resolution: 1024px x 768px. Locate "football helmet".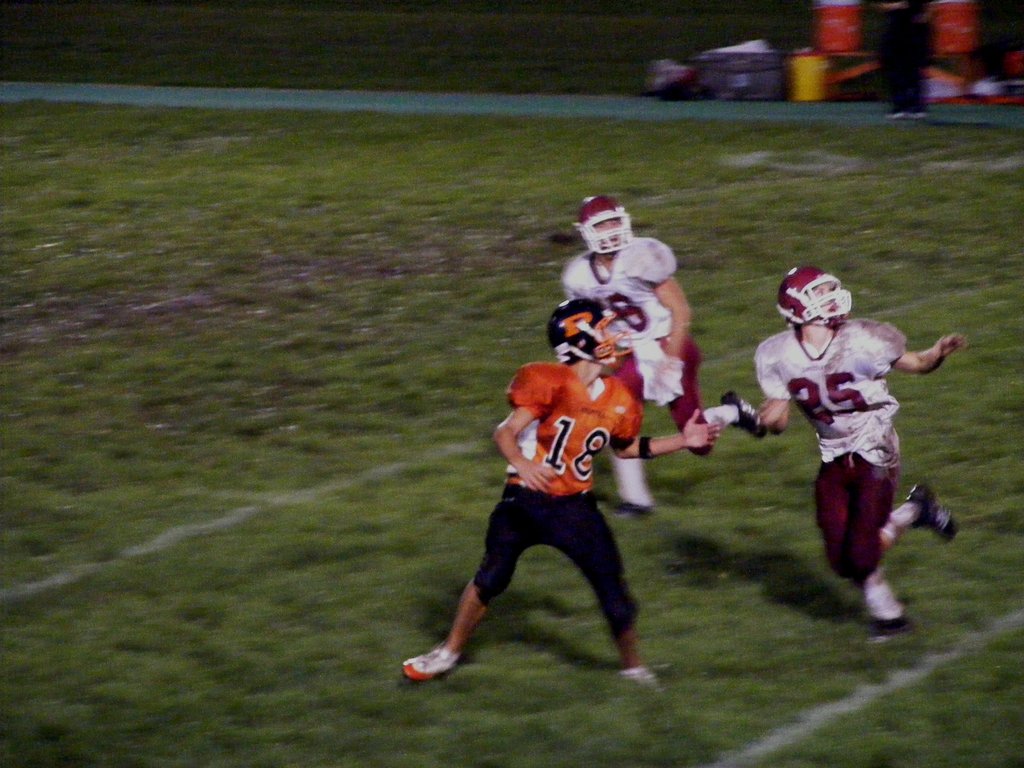
rect(780, 247, 872, 348).
